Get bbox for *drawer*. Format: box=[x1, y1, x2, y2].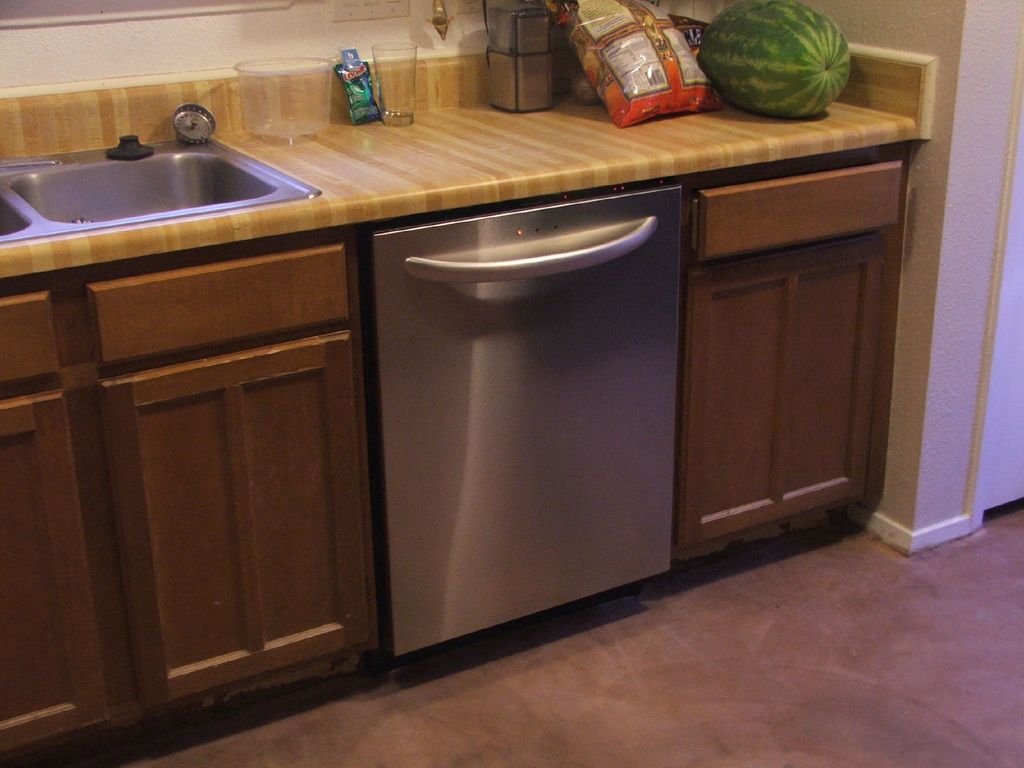
box=[698, 161, 902, 259].
